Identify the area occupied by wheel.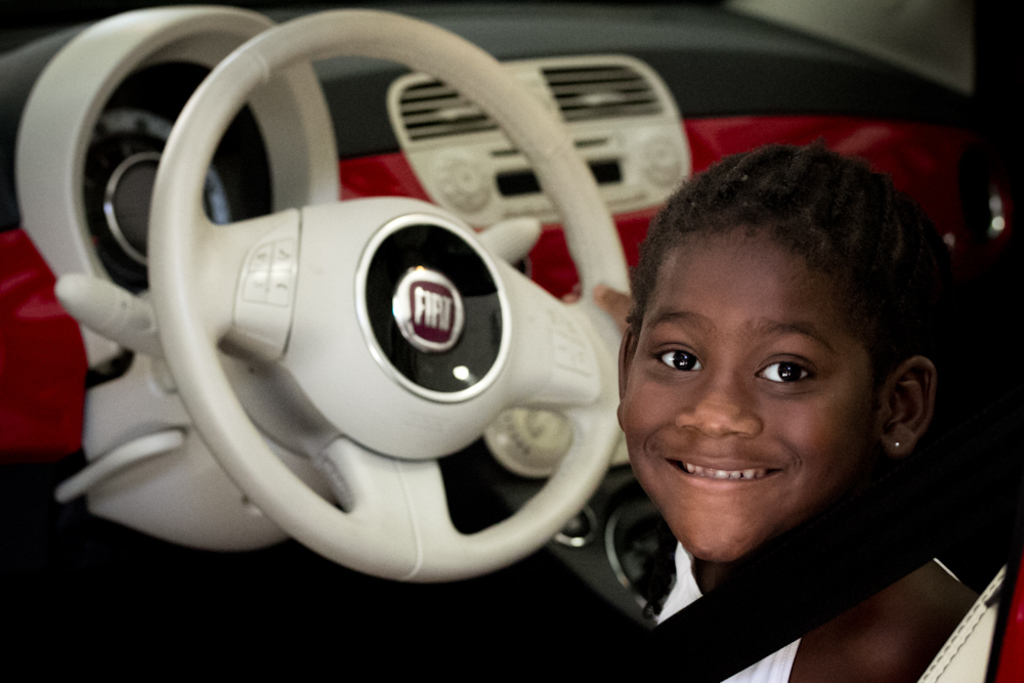
Area: detection(61, 17, 660, 573).
